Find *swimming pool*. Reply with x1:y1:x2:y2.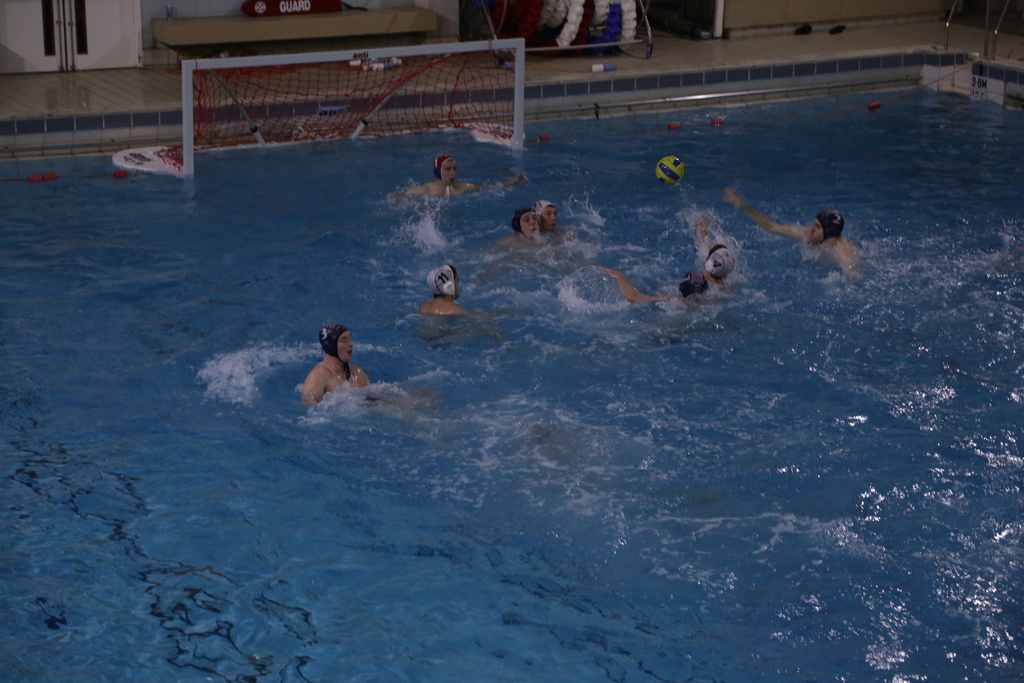
0:43:1011:552.
